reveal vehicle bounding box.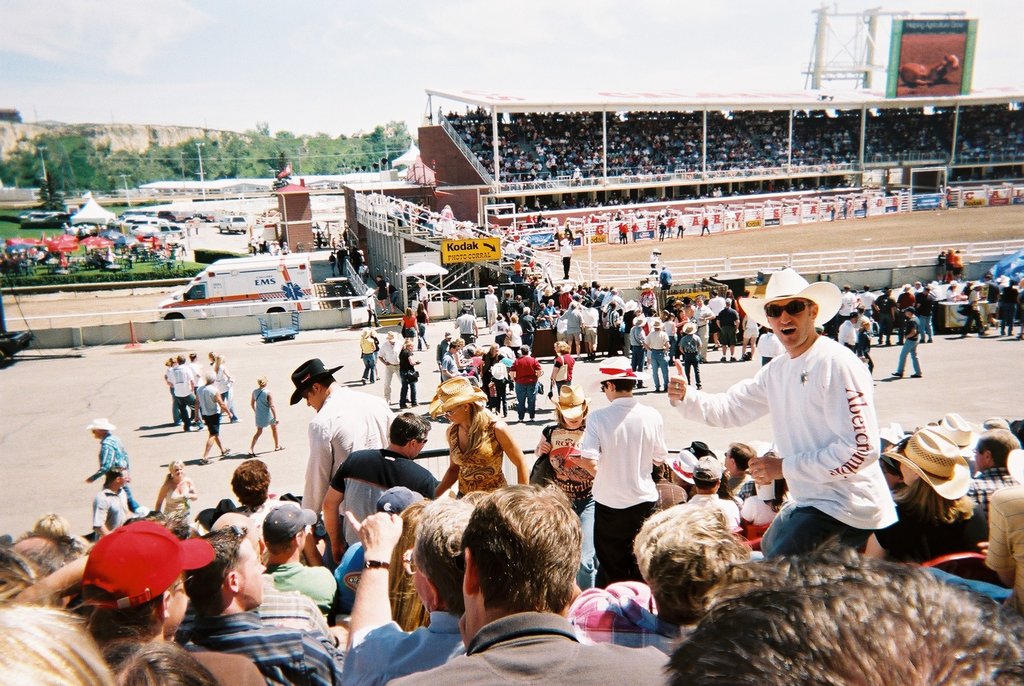
Revealed: l=140, t=220, r=176, b=231.
